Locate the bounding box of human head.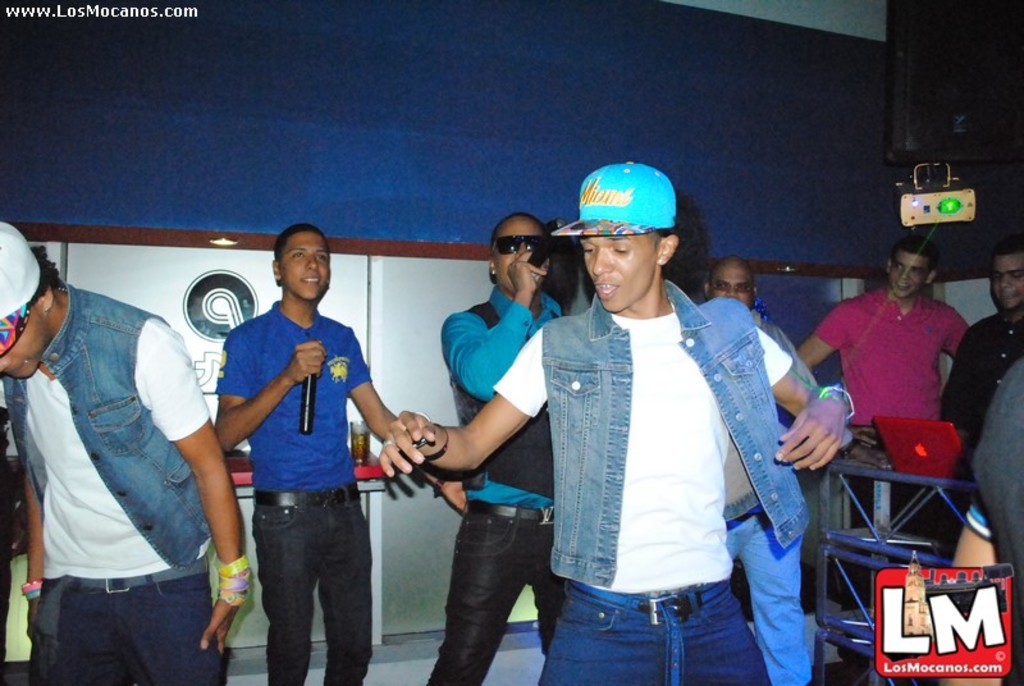
Bounding box: select_region(704, 257, 760, 312).
